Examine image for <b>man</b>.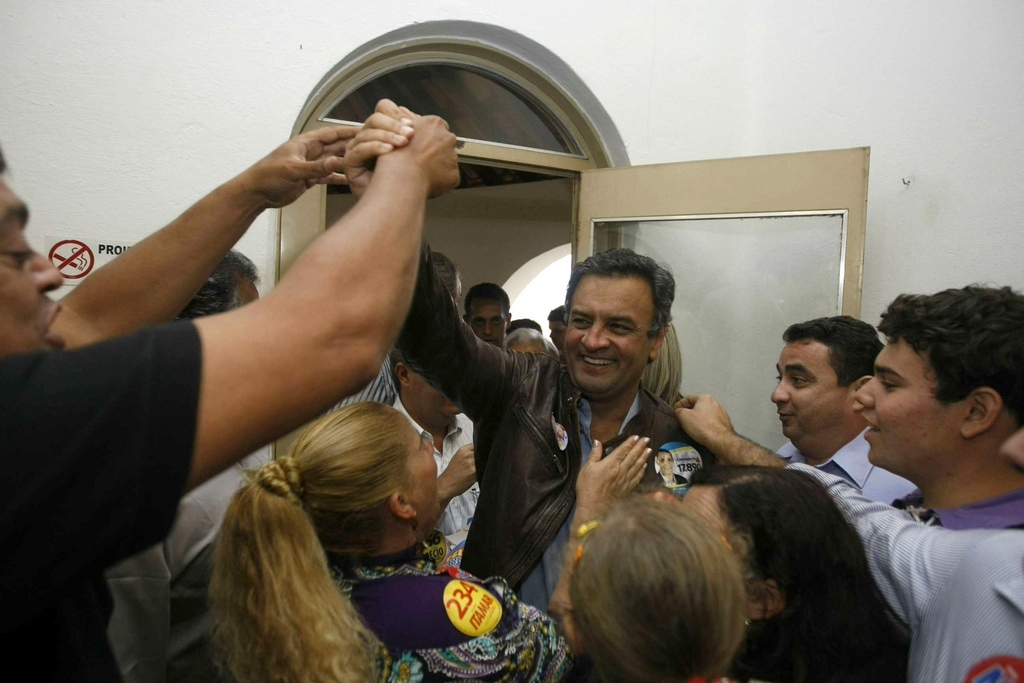
Examination result: (x1=856, y1=285, x2=1023, y2=534).
